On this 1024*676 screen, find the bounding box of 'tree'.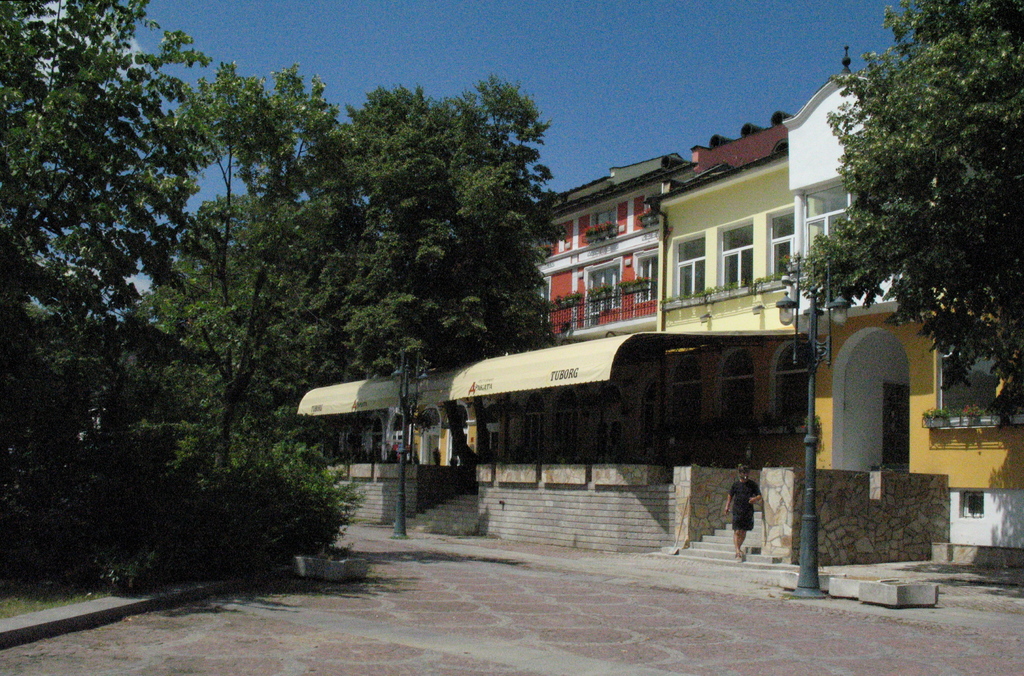
Bounding box: left=792, top=0, right=1023, bottom=434.
